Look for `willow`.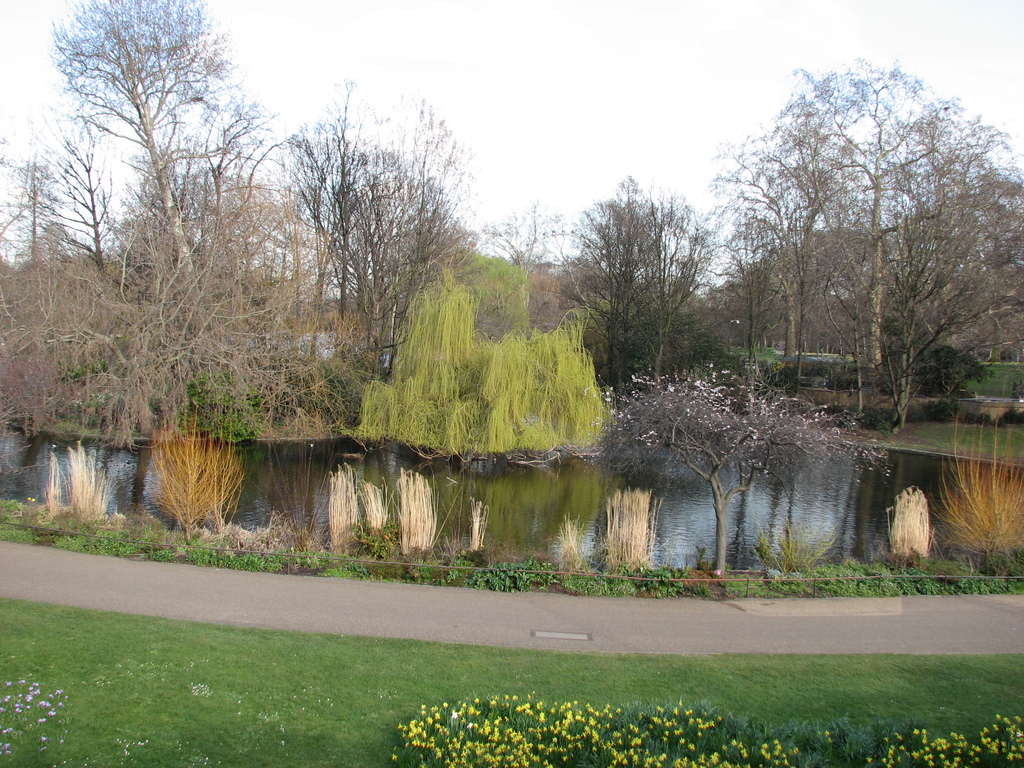
Found: <region>543, 512, 598, 577</region>.
